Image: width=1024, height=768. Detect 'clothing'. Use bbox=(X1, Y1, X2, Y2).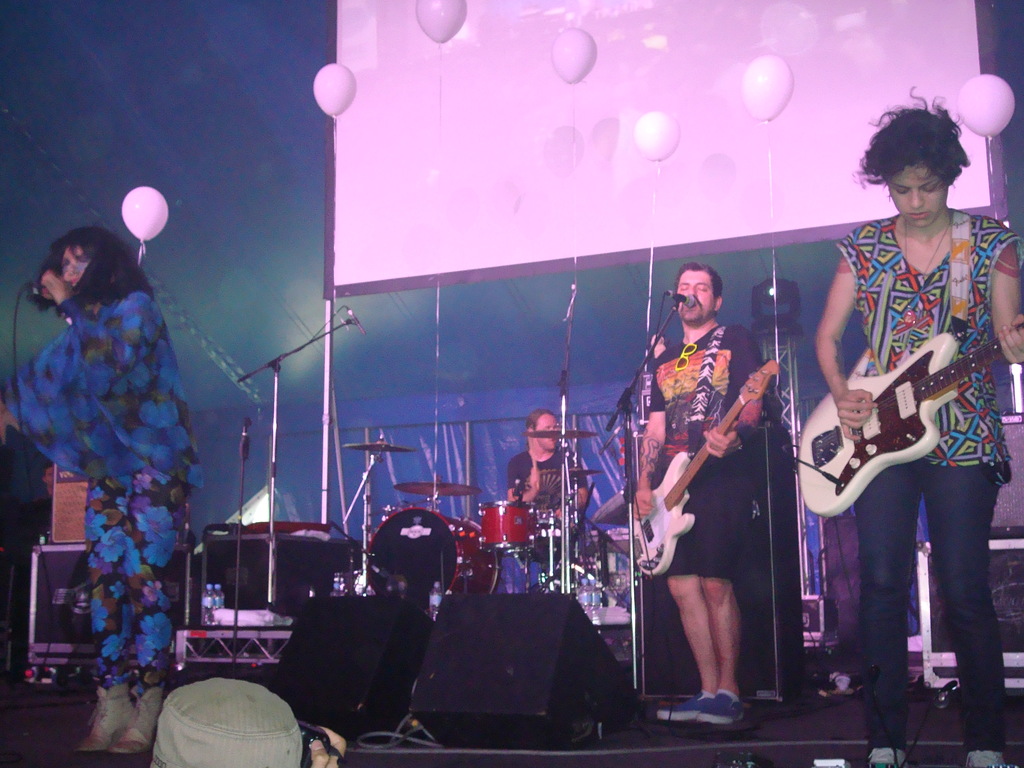
bbox=(829, 209, 1023, 755).
